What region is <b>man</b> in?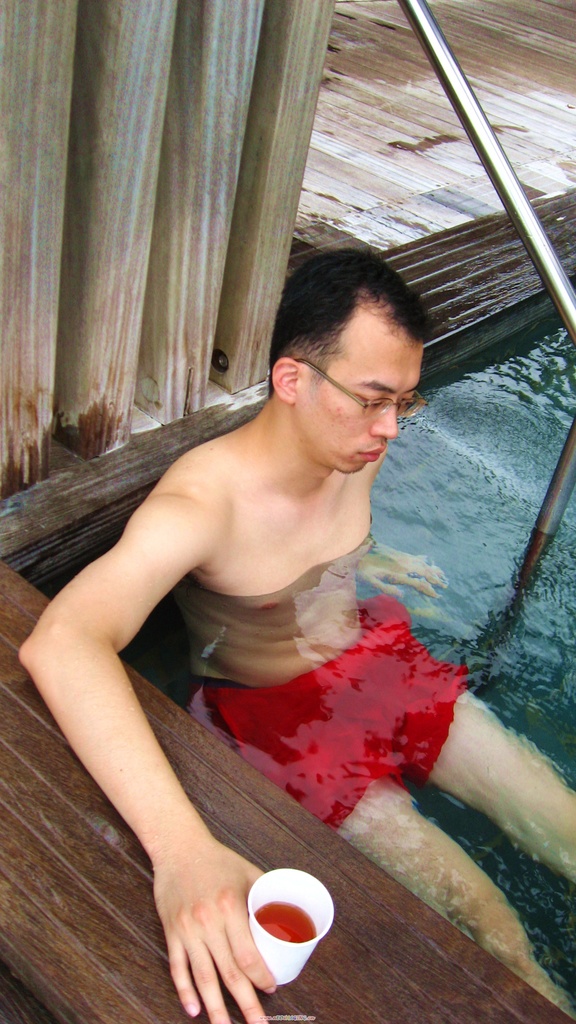
crop(82, 251, 508, 992).
